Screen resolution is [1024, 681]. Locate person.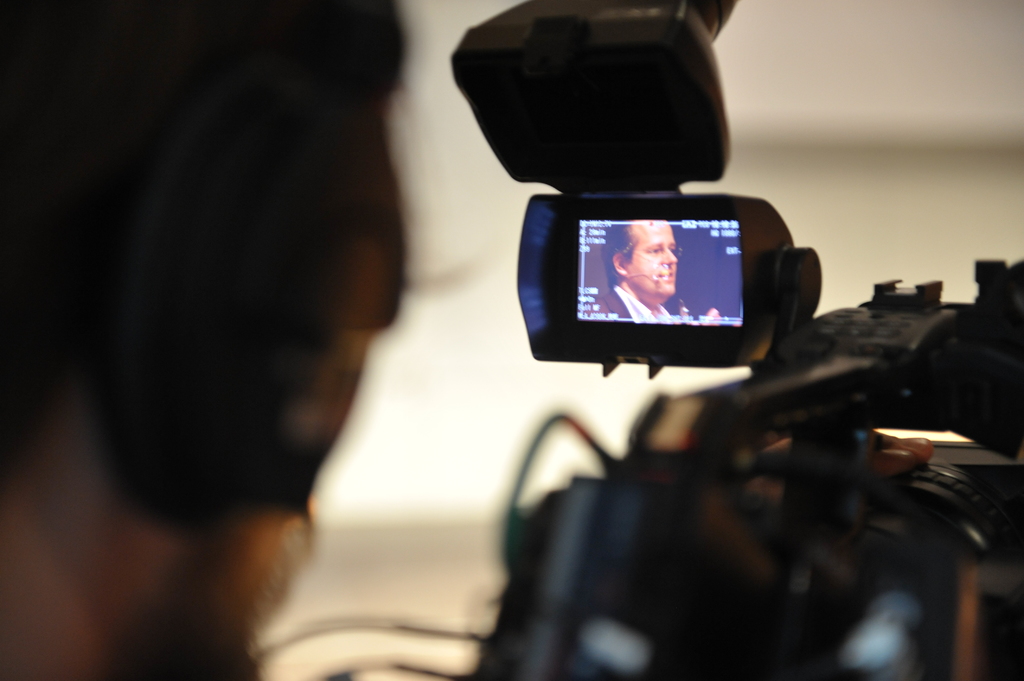
(68,0,603,680).
